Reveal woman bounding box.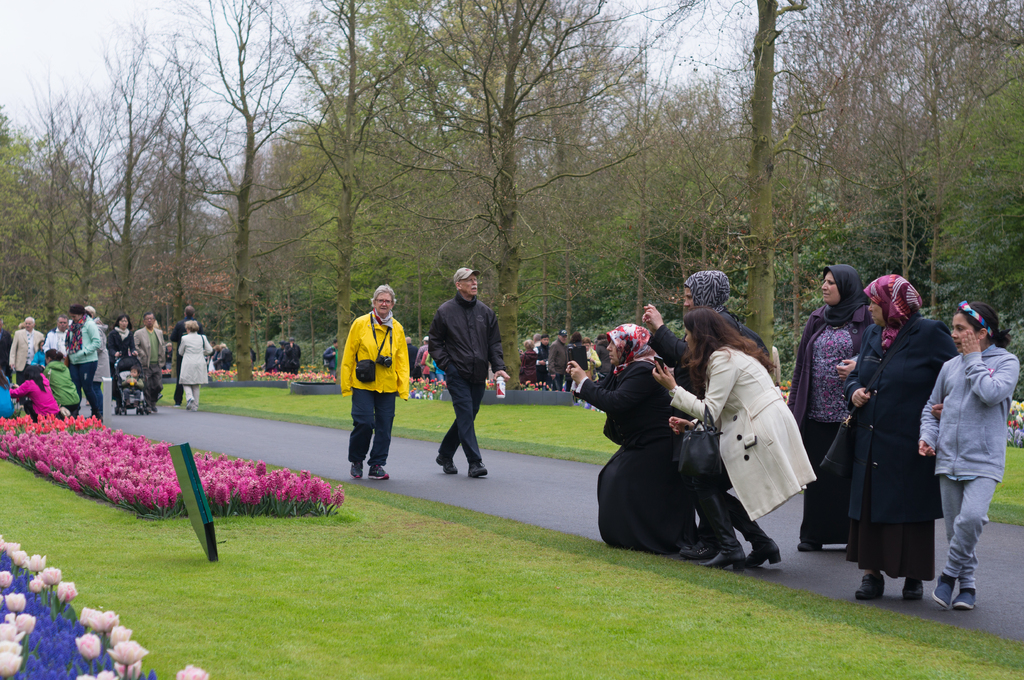
Revealed: 177:320:214:411.
